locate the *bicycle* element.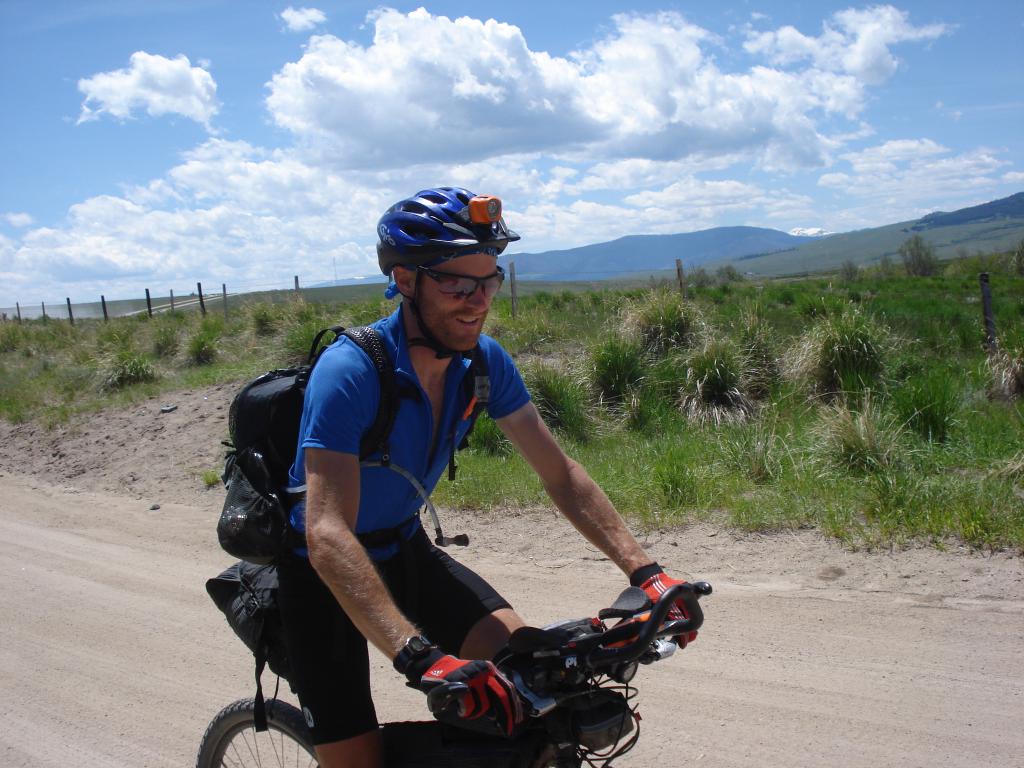
Element bbox: x1=242 y1=524 x2=724 y2=763.
